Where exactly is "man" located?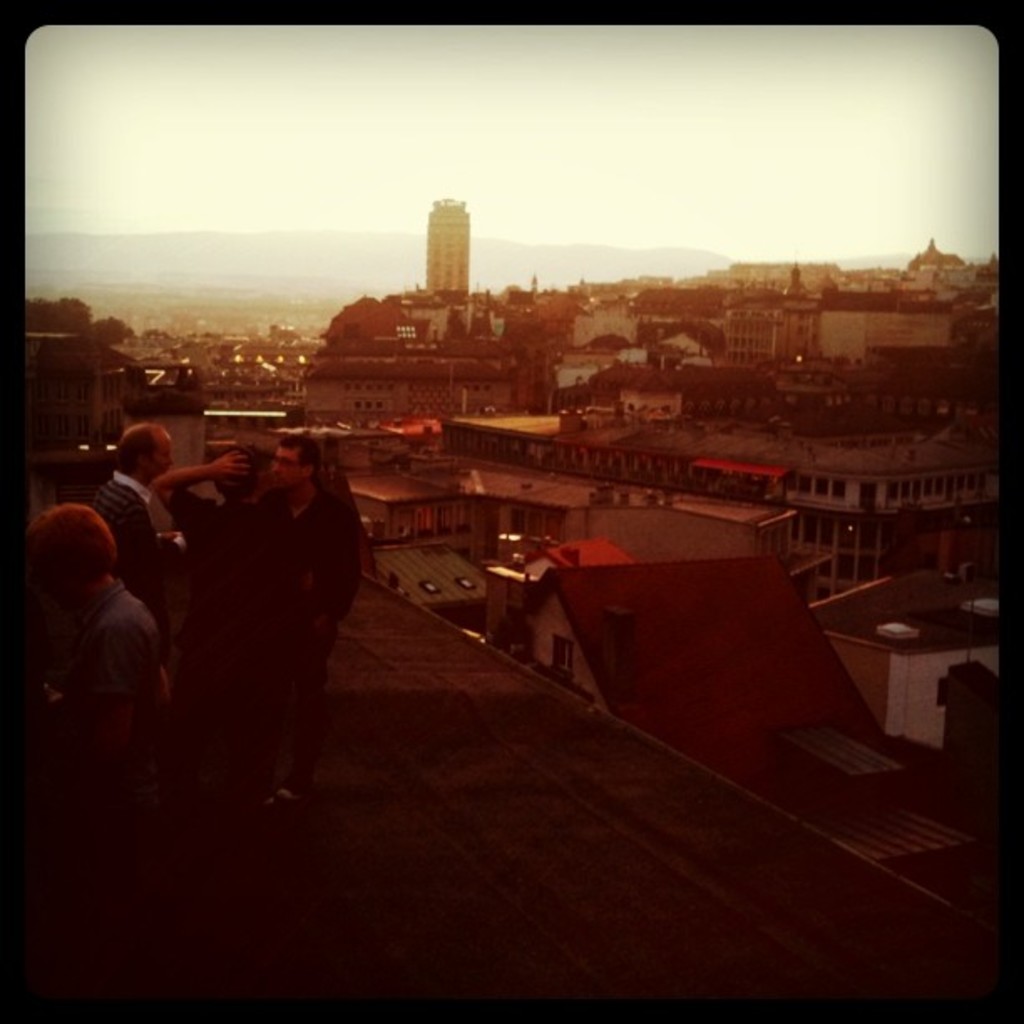
Its bounding box is [left=256, top=433, right=368, bottom=781].
